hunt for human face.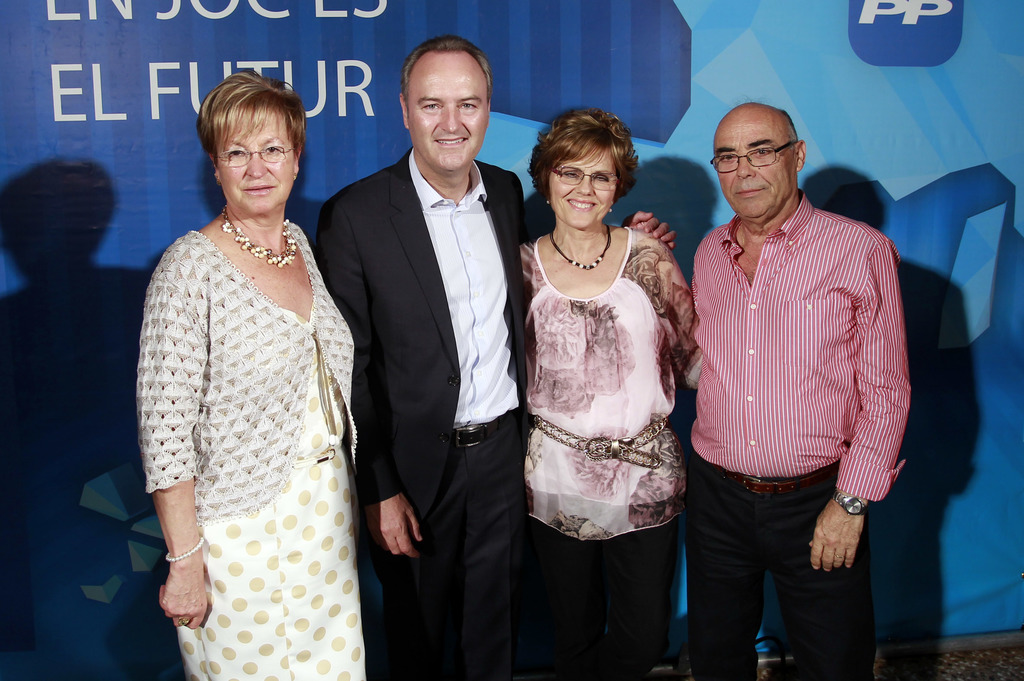
Hunted down at <box>556,146,623,232</box>.
